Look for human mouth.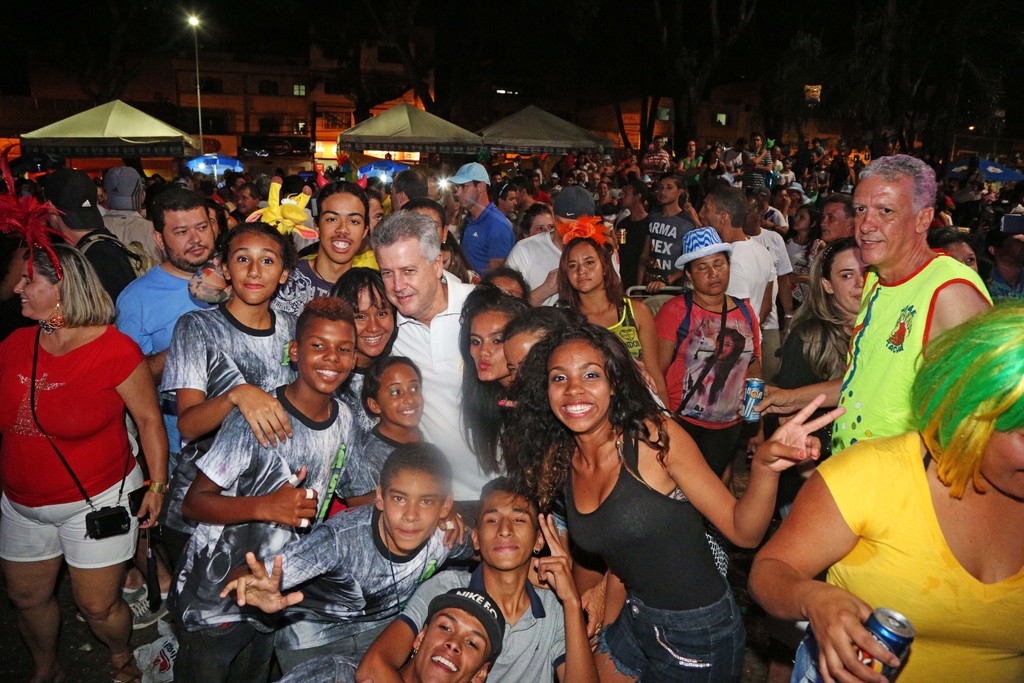
Found: box=[496, 544, 517, 557].
